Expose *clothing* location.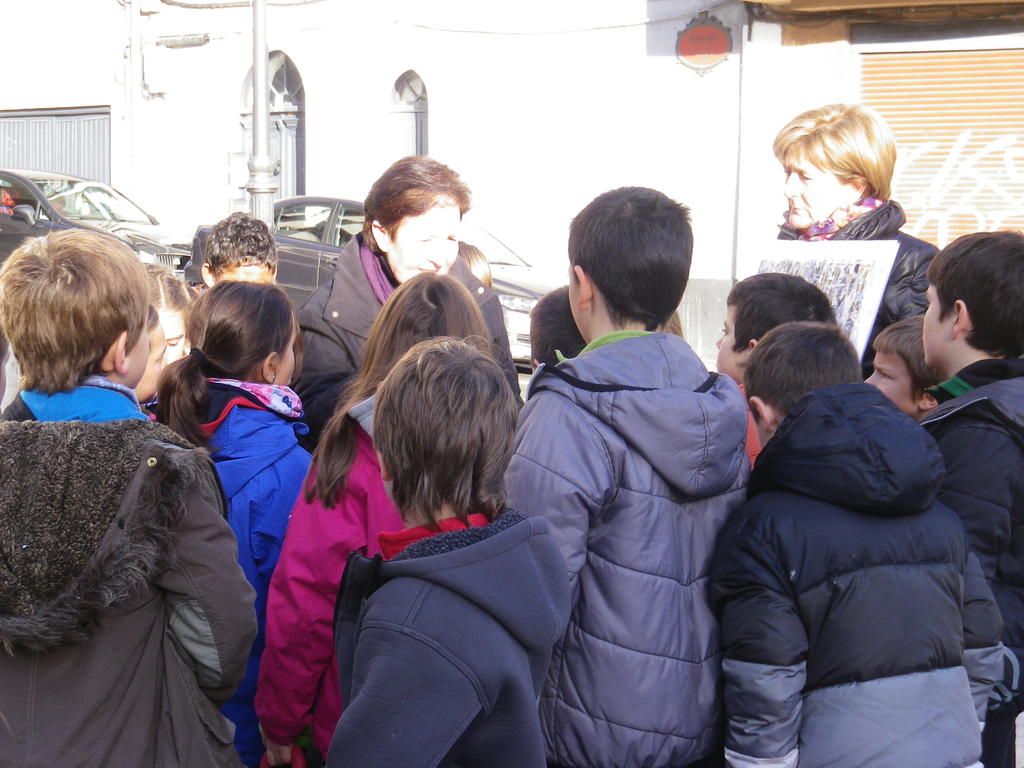
Exposed at 921,375,1023,767.
